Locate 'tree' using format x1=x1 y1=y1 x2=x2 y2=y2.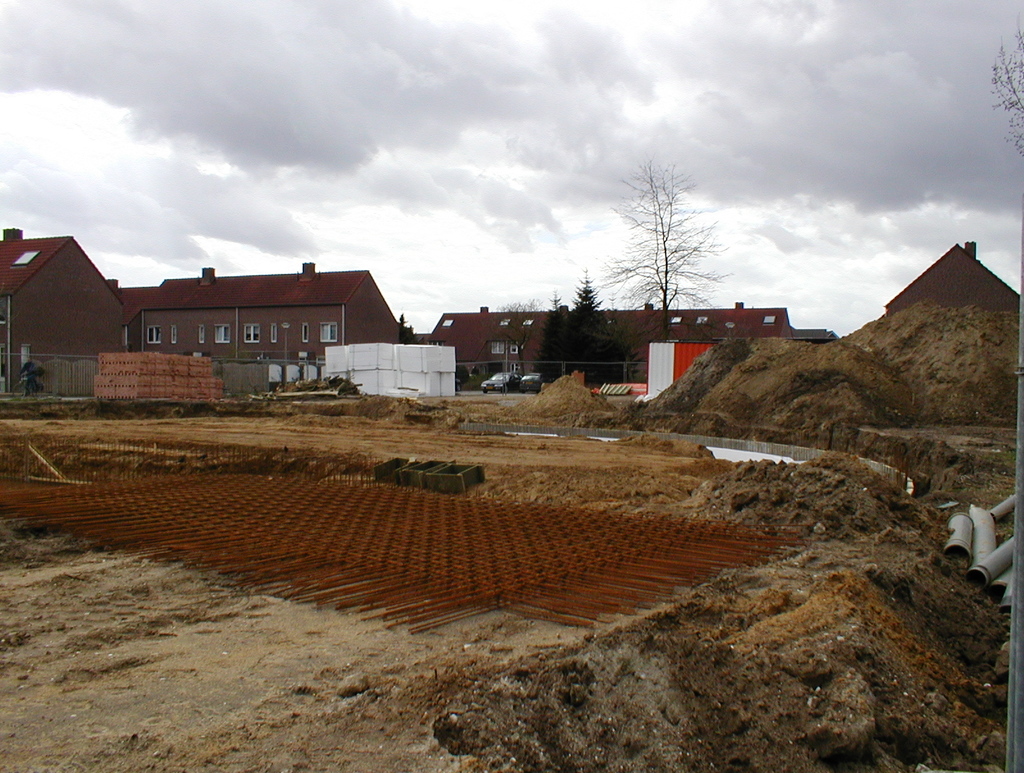
x1=532 y1=288 x2=600 y2=389.
